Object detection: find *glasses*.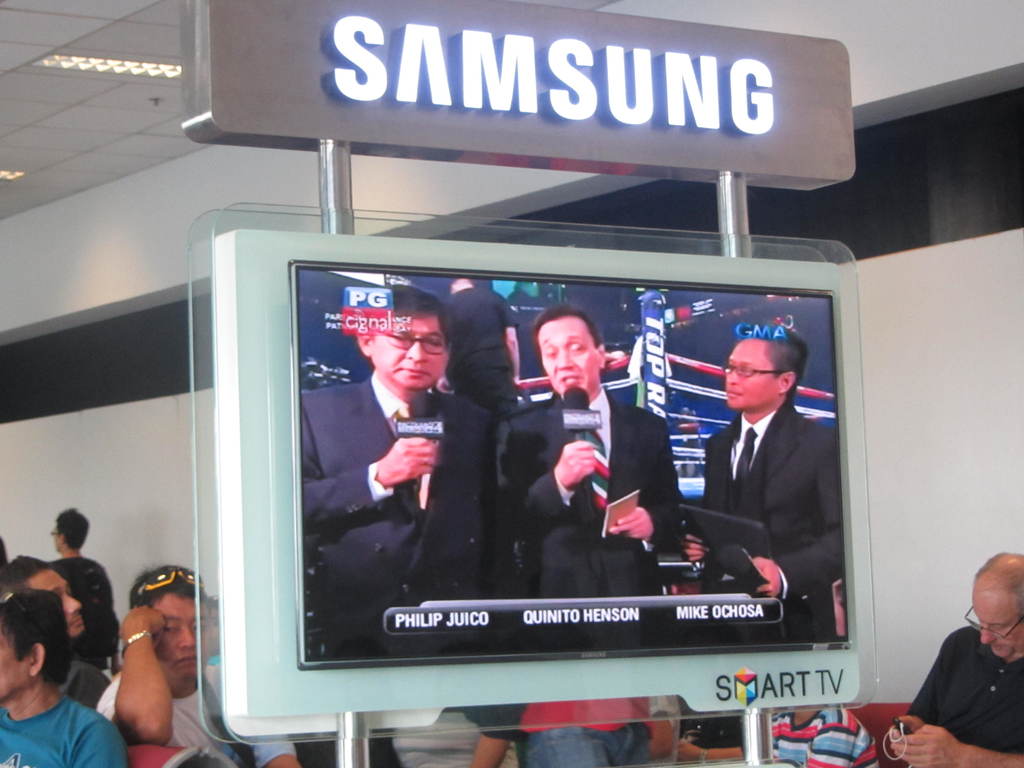
<box>370,326,449,351</box>.
